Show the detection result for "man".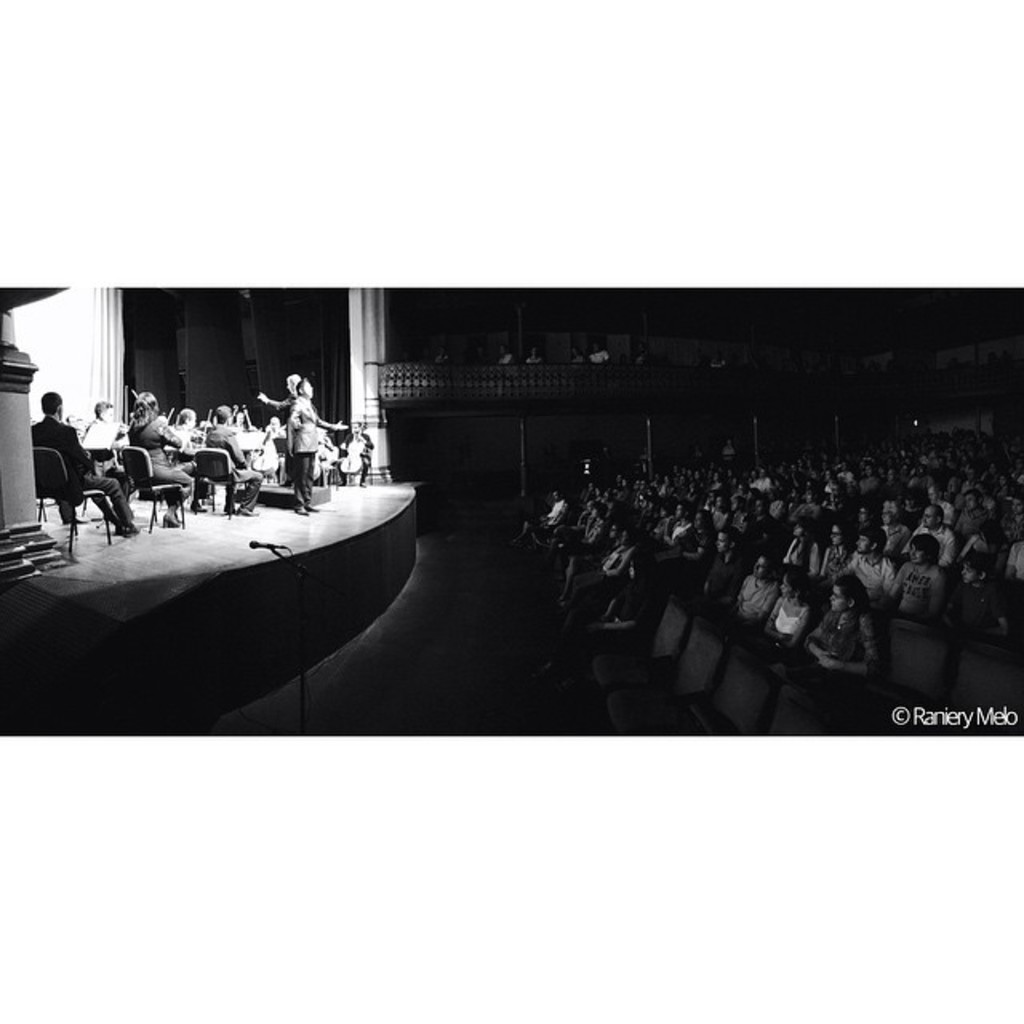
{"left": 166, "top": 405, "right": 205, "bottom": 472}.
